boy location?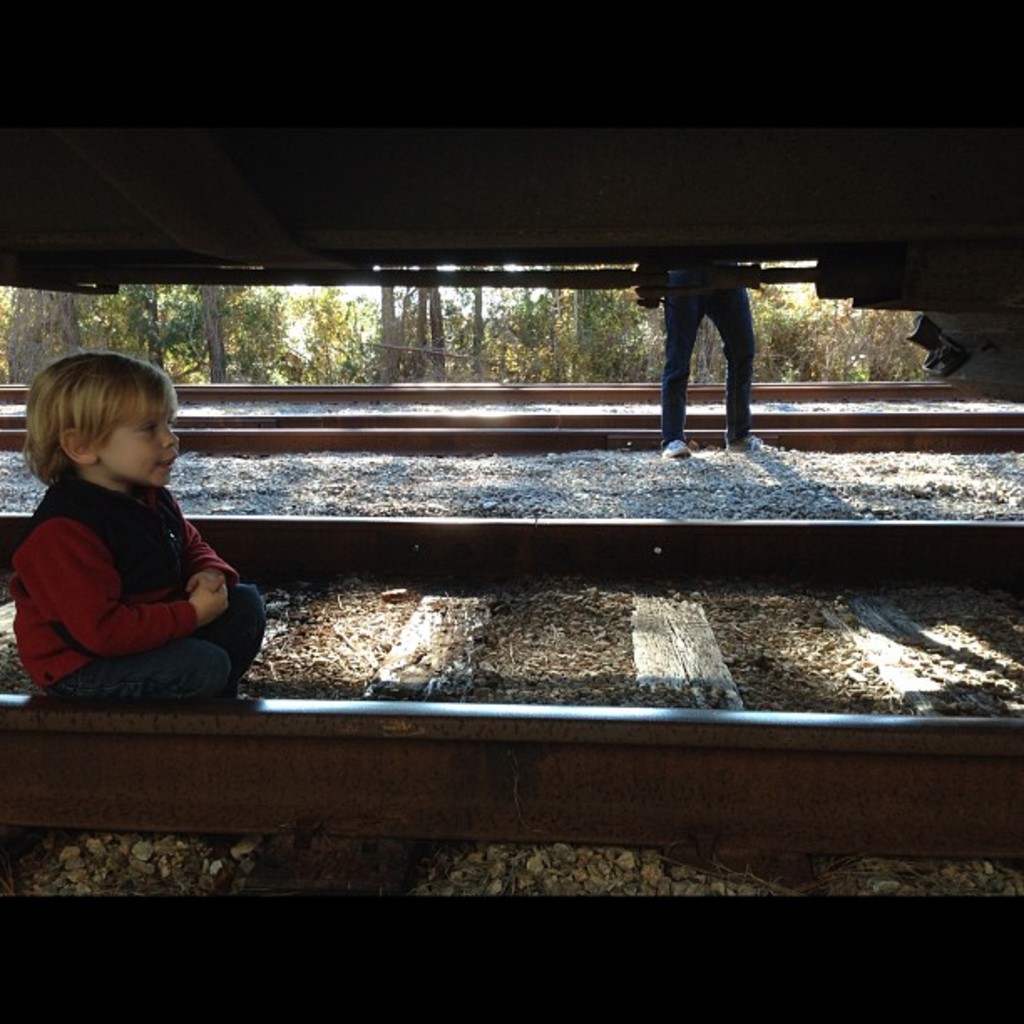
x1=0 y1=353 x2=266 y2=708
